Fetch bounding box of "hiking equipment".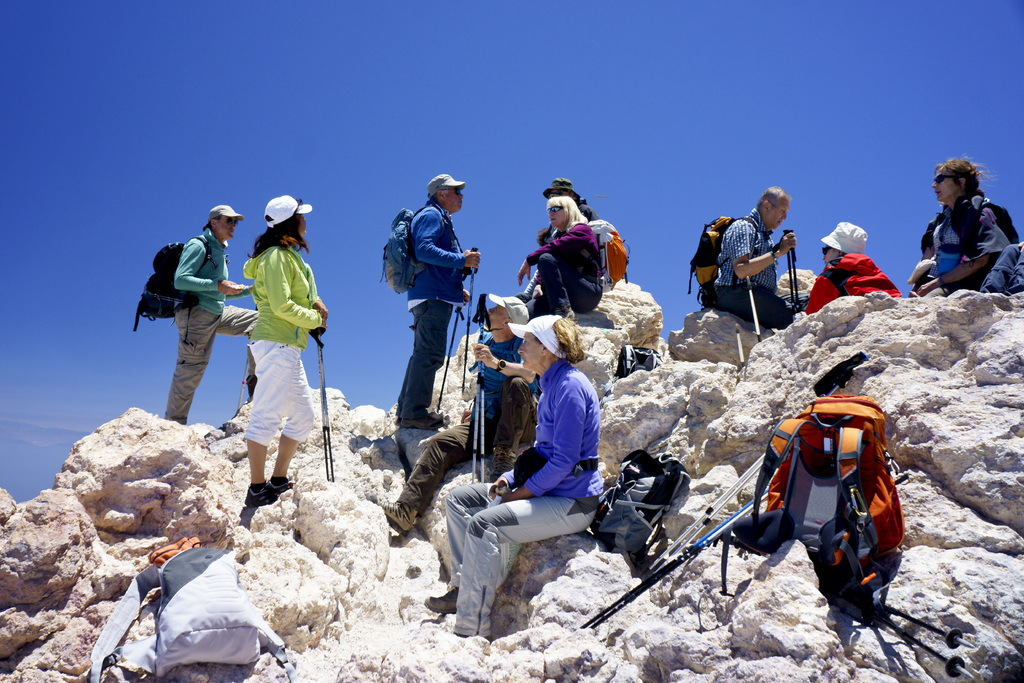
Bbox: crop(643, 458, 768, 583).
